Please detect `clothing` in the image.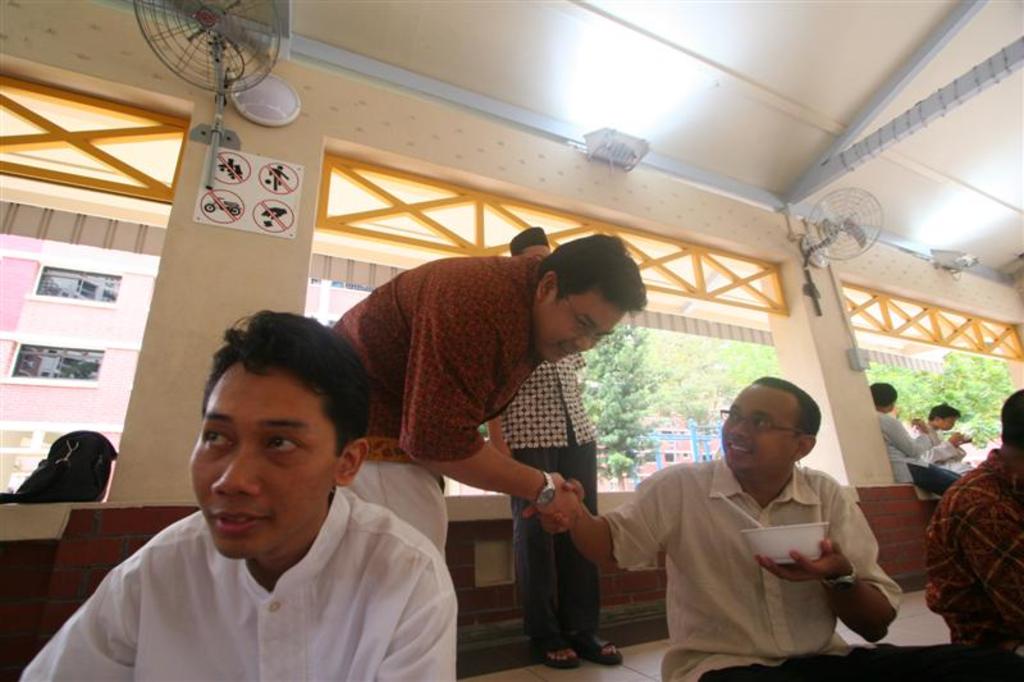
{"left": 489, "top": 338, "right": 605, "bottom": 667}.
